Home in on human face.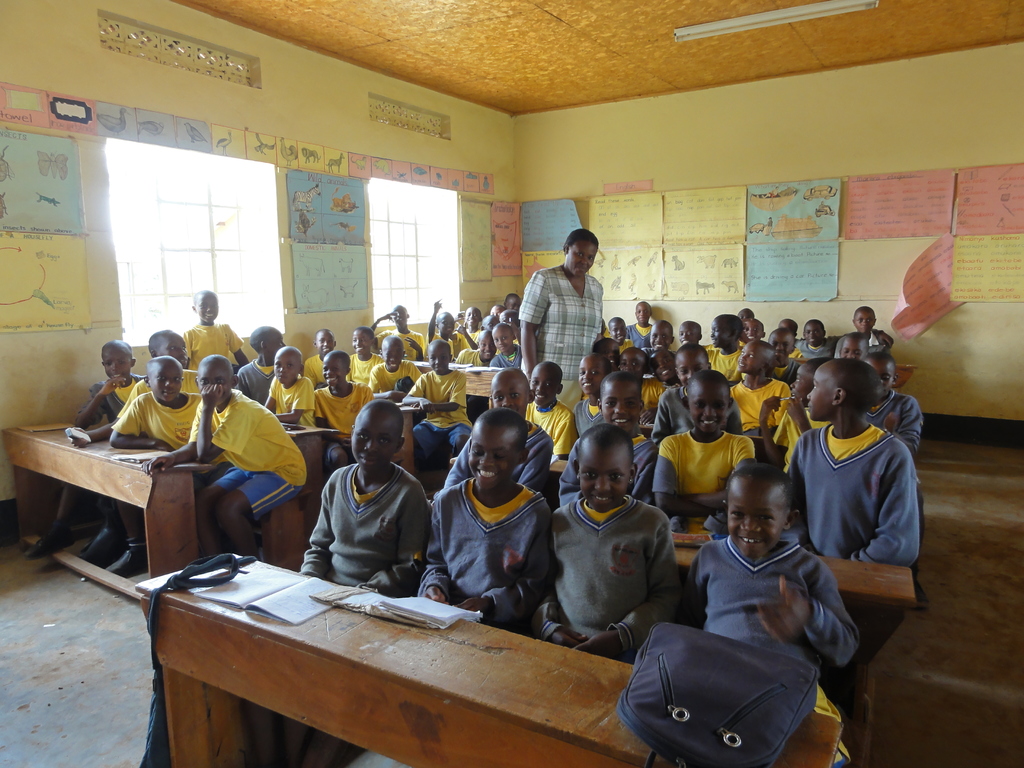
Homed in at region(380, 344, 403, 371).
